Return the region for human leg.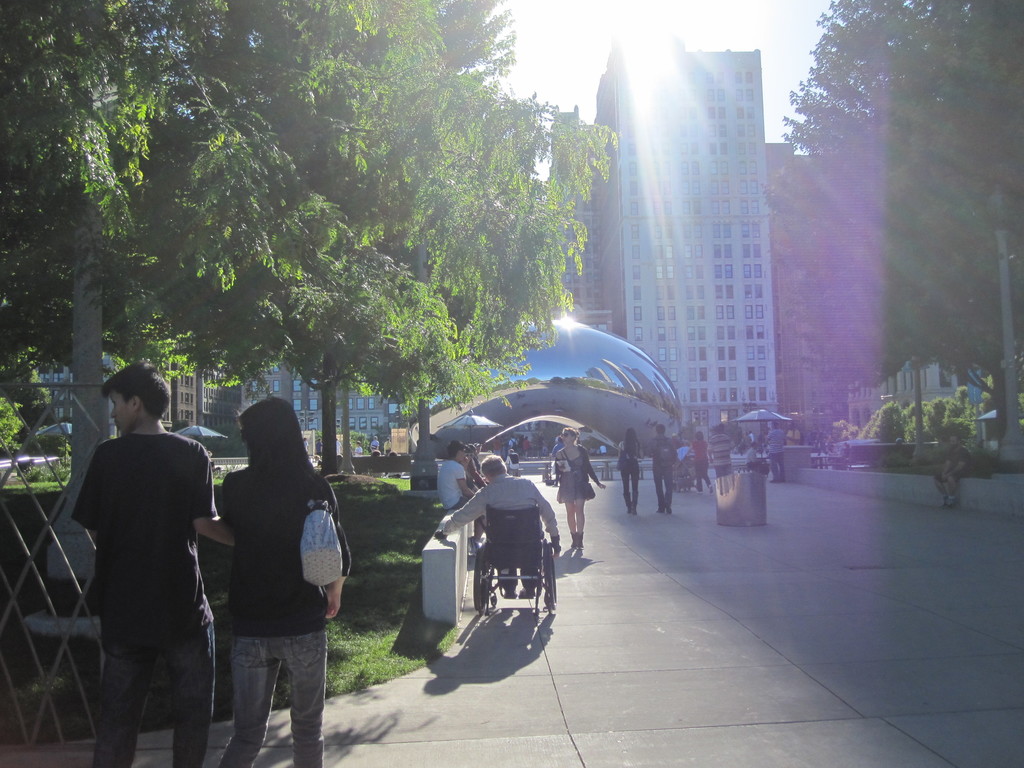
<box>570,491,586,542</box>.
